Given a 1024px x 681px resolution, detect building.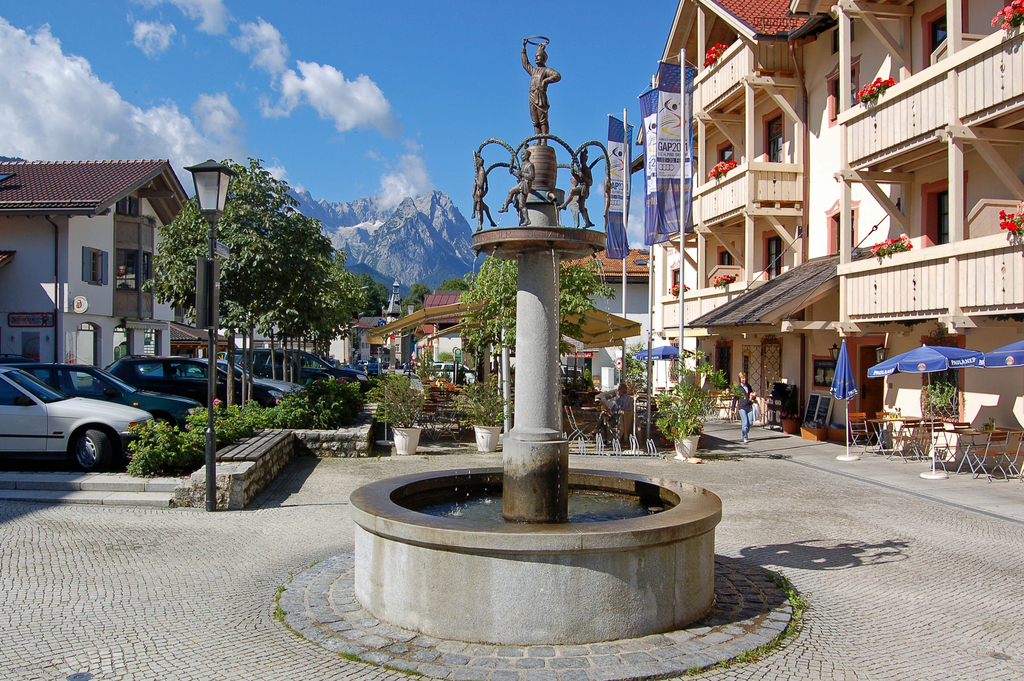
[x1=0, y1=156, x2=197, y2=395].
